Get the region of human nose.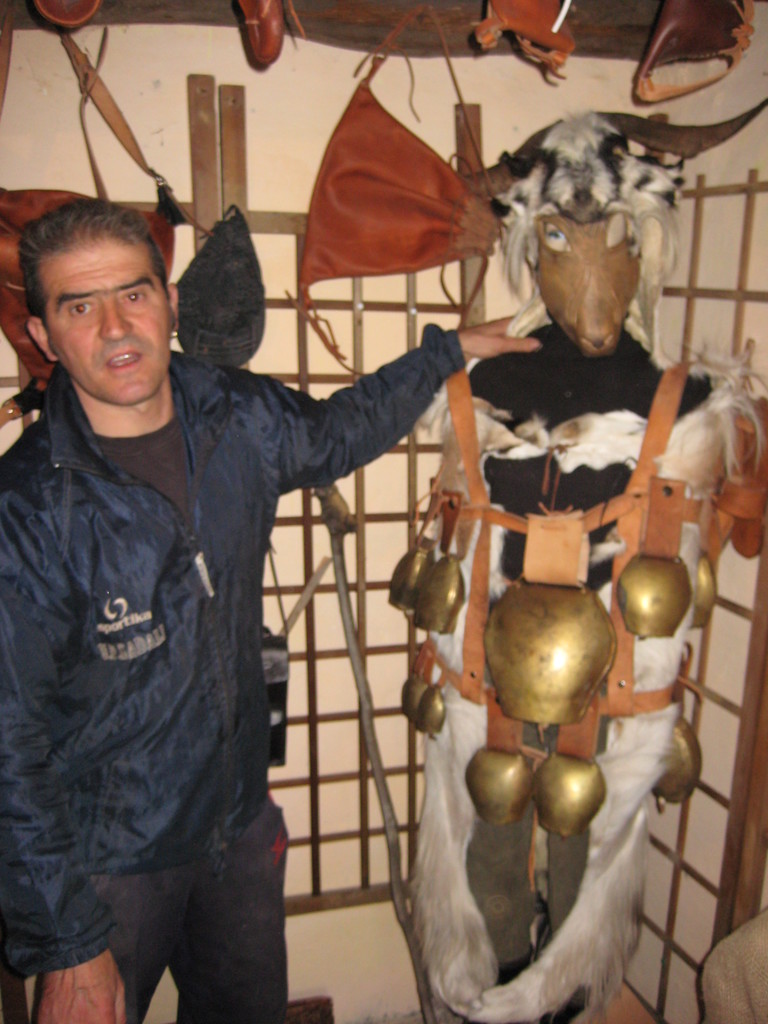
95, 303, 134, 344.
